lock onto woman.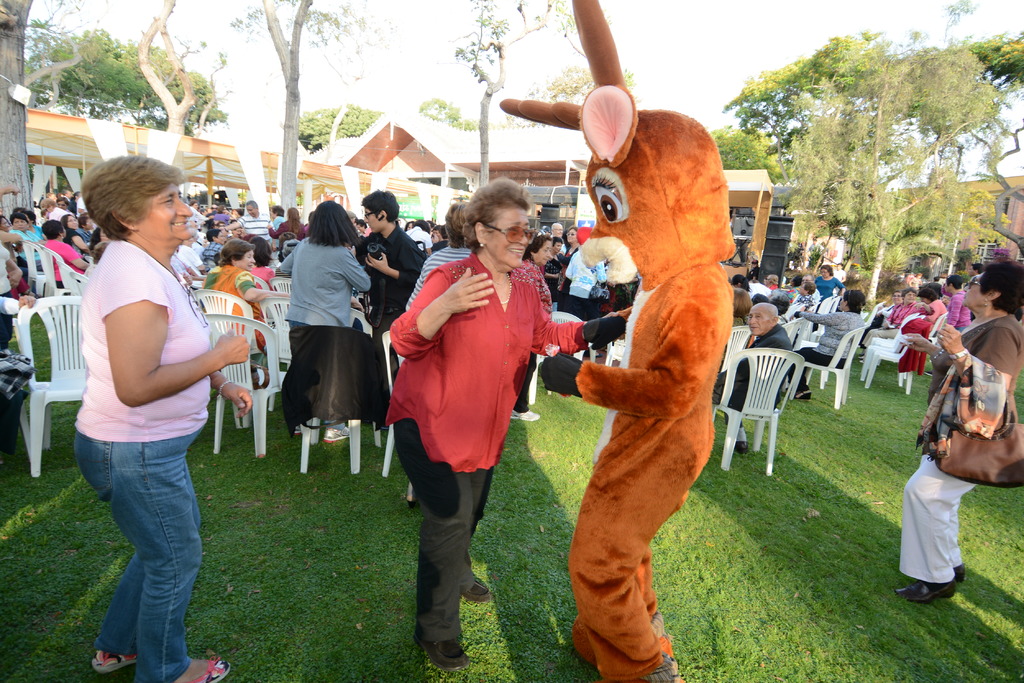
Locked: (191,198,200,214).
